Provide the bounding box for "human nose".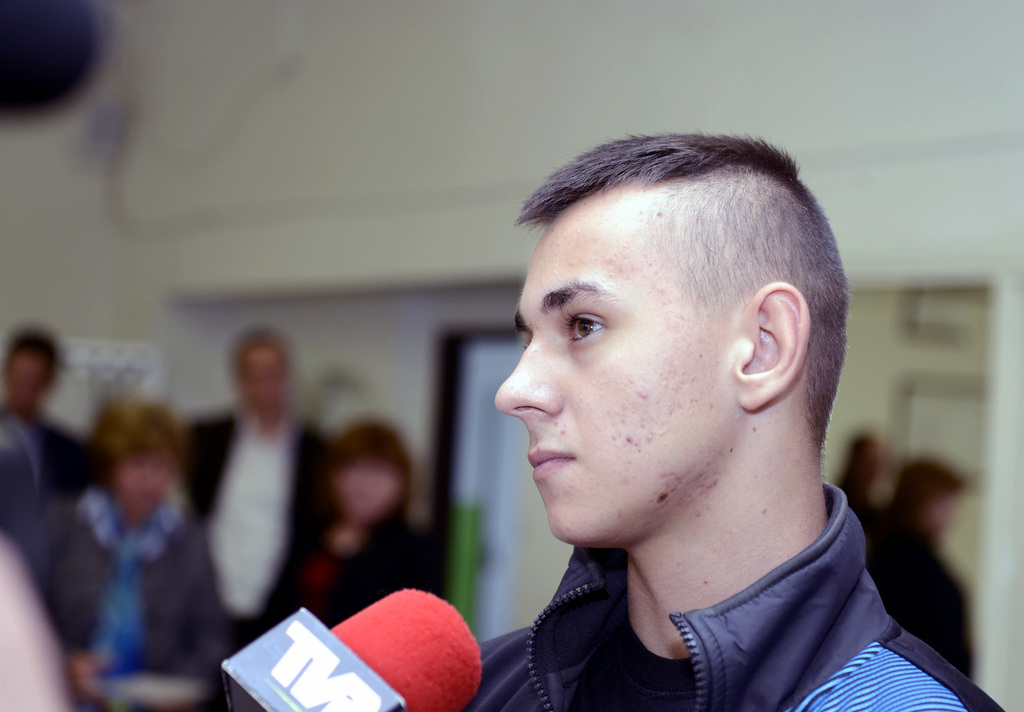
[495,336,563,419].
